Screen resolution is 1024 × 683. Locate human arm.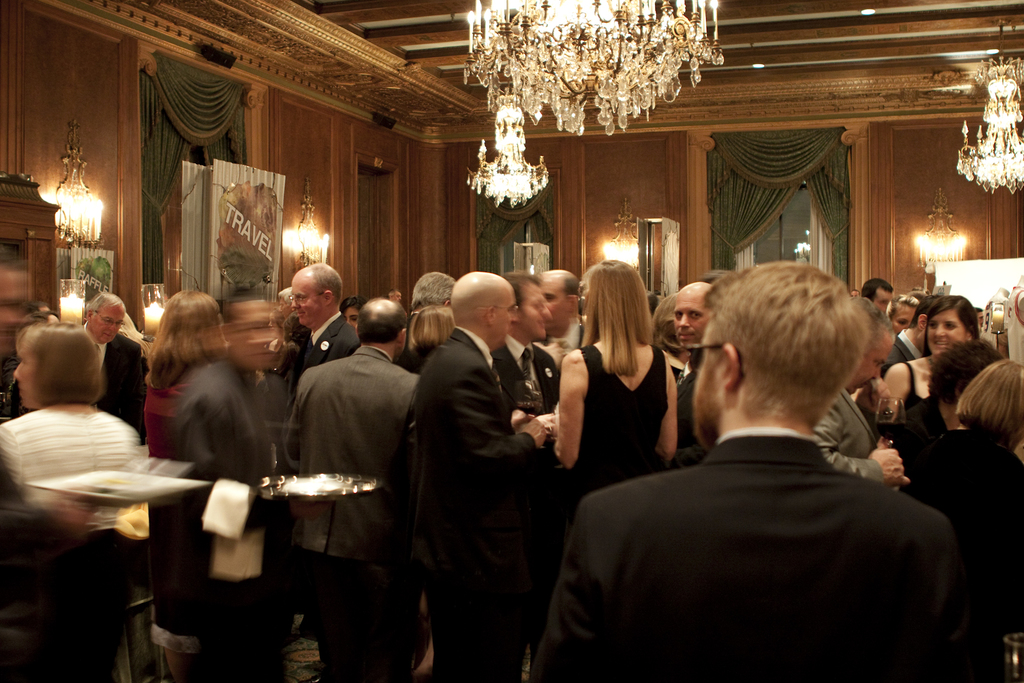
540/368/605/475.
